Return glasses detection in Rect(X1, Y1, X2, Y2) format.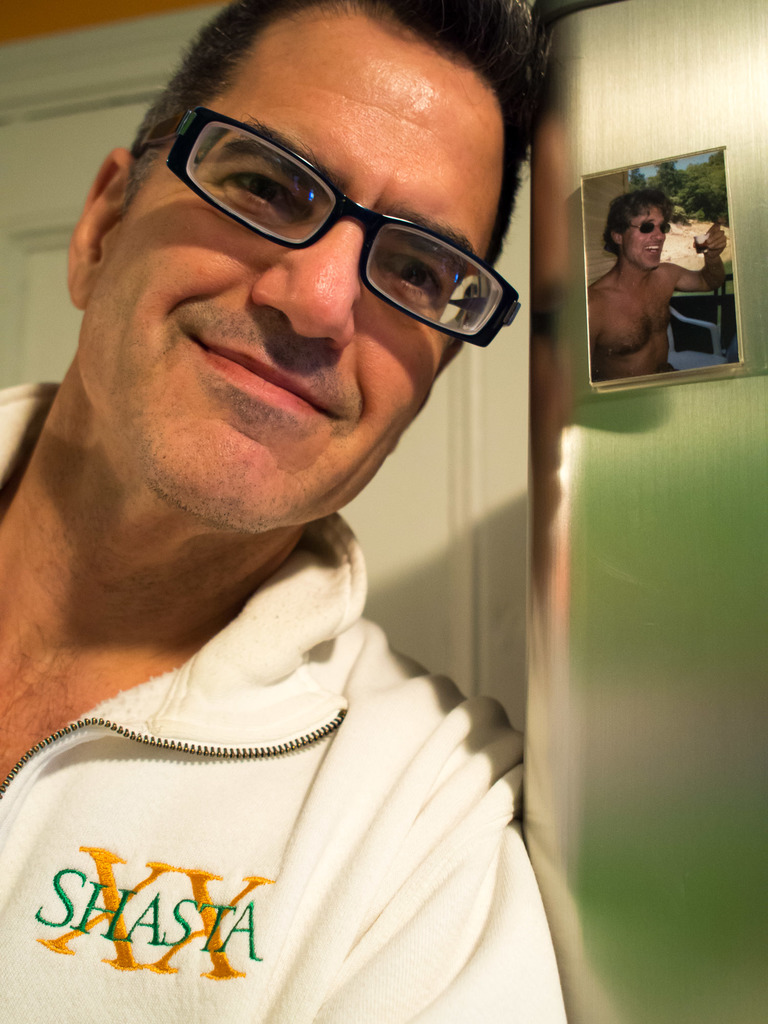
Rect(616, 214, 674, 243).
